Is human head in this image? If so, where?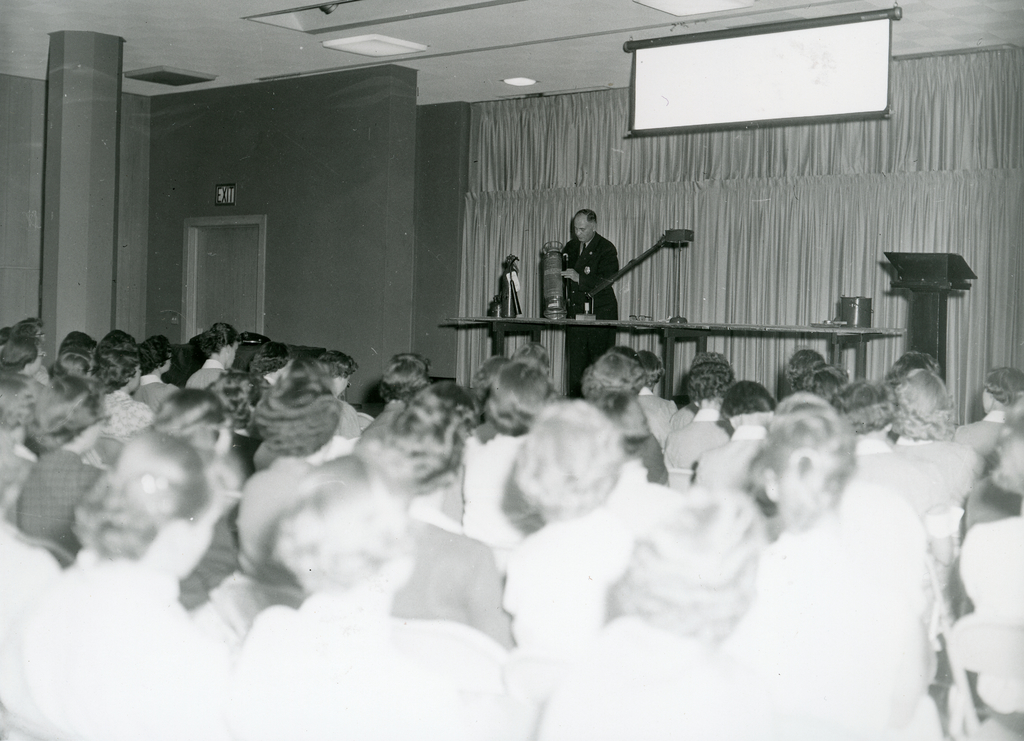
Yes, at Rect(354, 396, 470, 501).
